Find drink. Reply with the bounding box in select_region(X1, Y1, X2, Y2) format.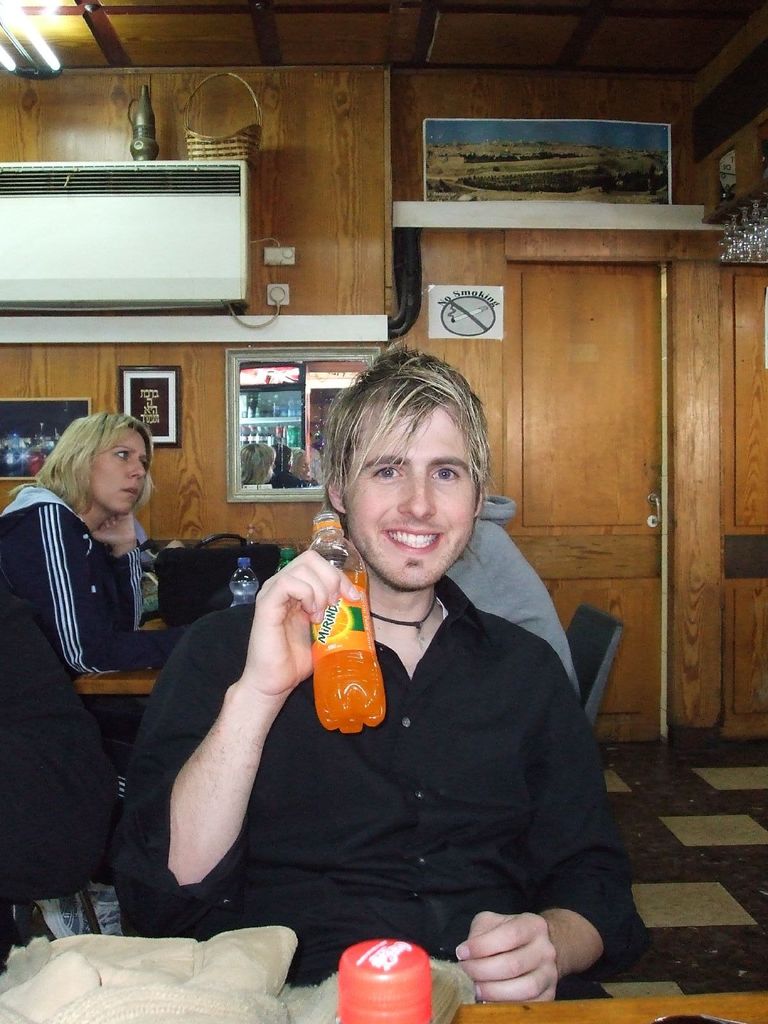
select_region(314, 568, 386, 734).
